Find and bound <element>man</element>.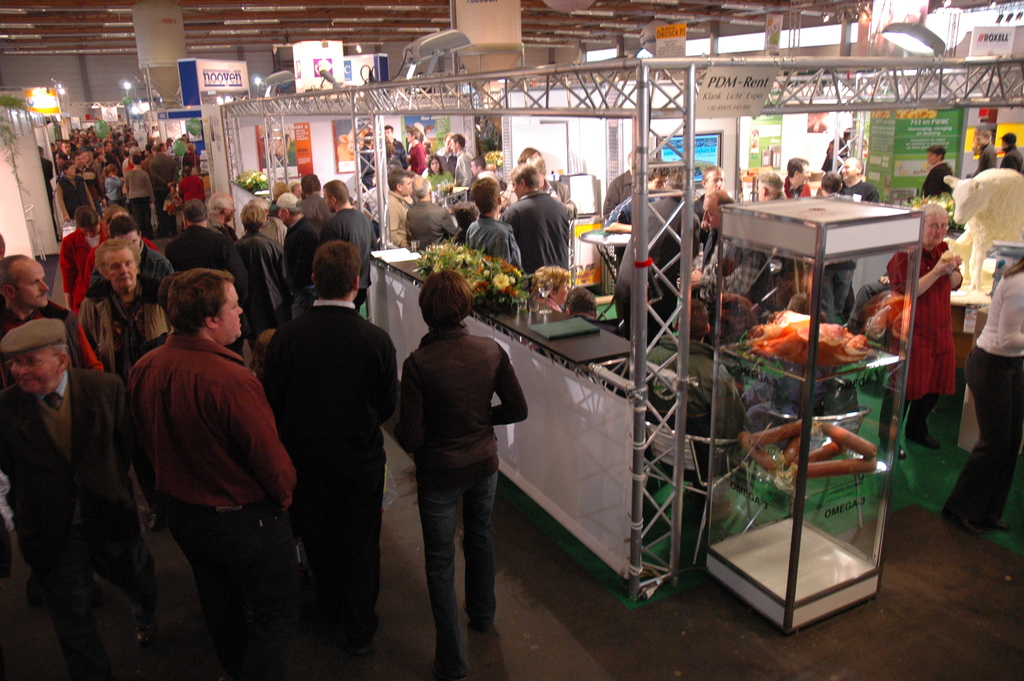
Bound: 56:162:97:220.
